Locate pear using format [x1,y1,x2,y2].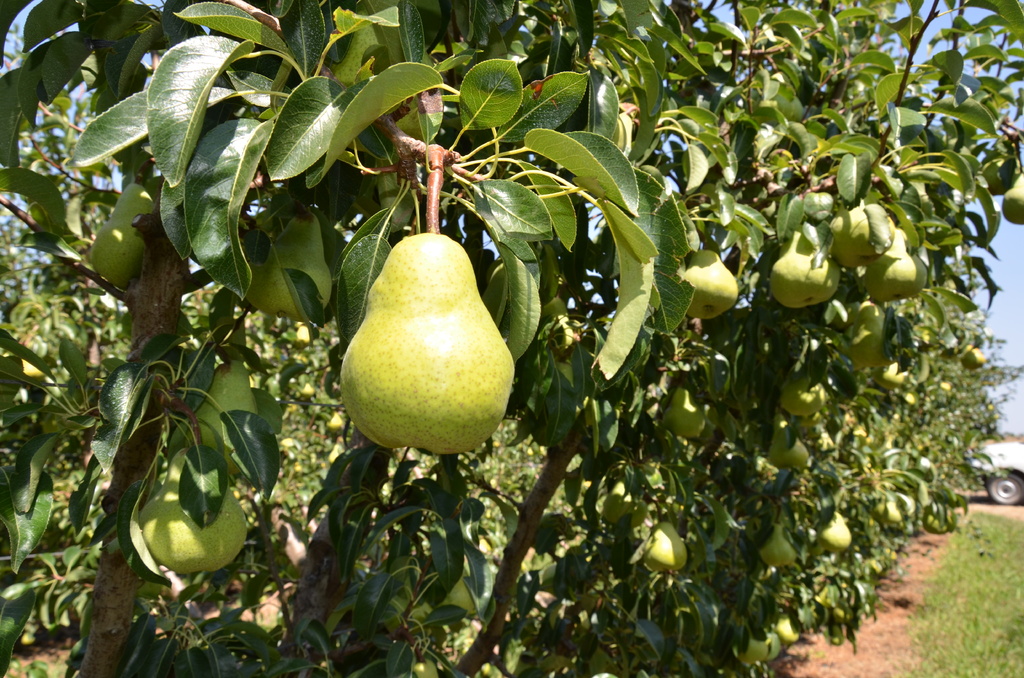
[810,512,850,553].
